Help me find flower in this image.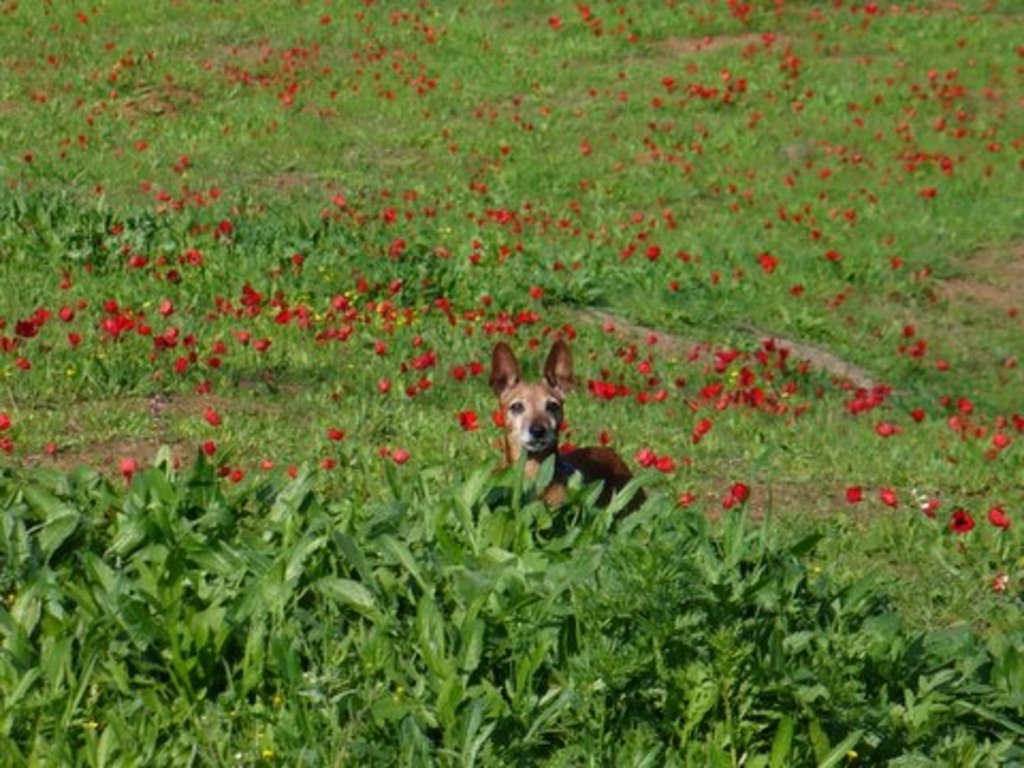
Found it: [left=689, top=418, right=717, bottom=442].
